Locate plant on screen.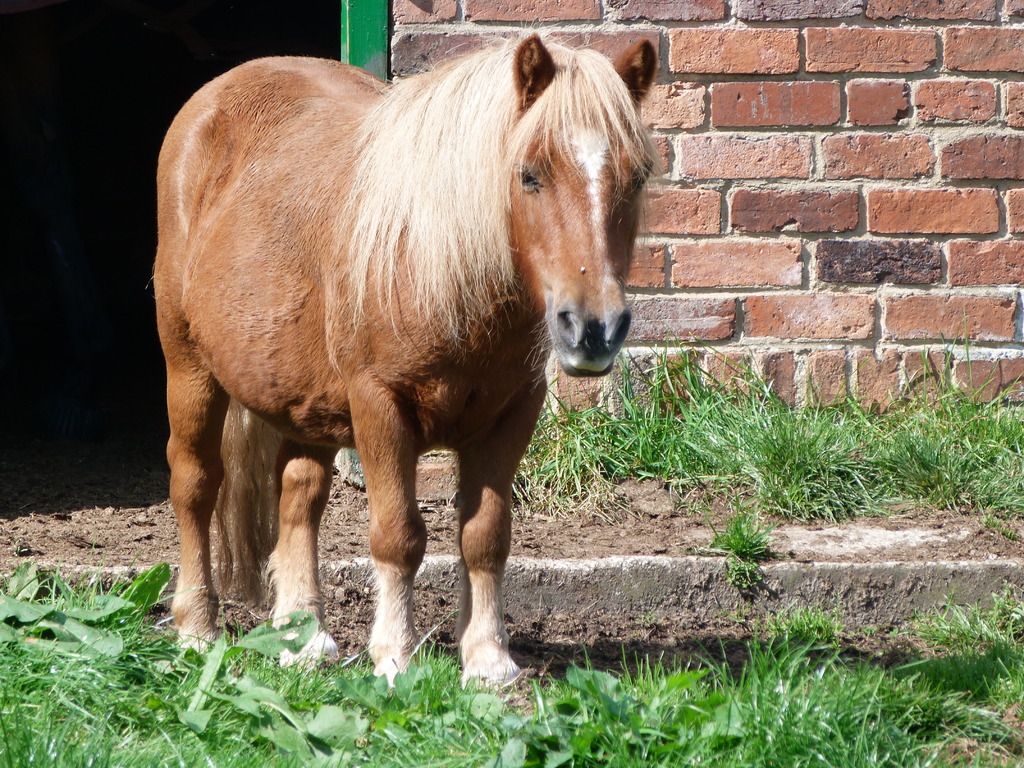
On screen at box(706, 504, 771, 594).
